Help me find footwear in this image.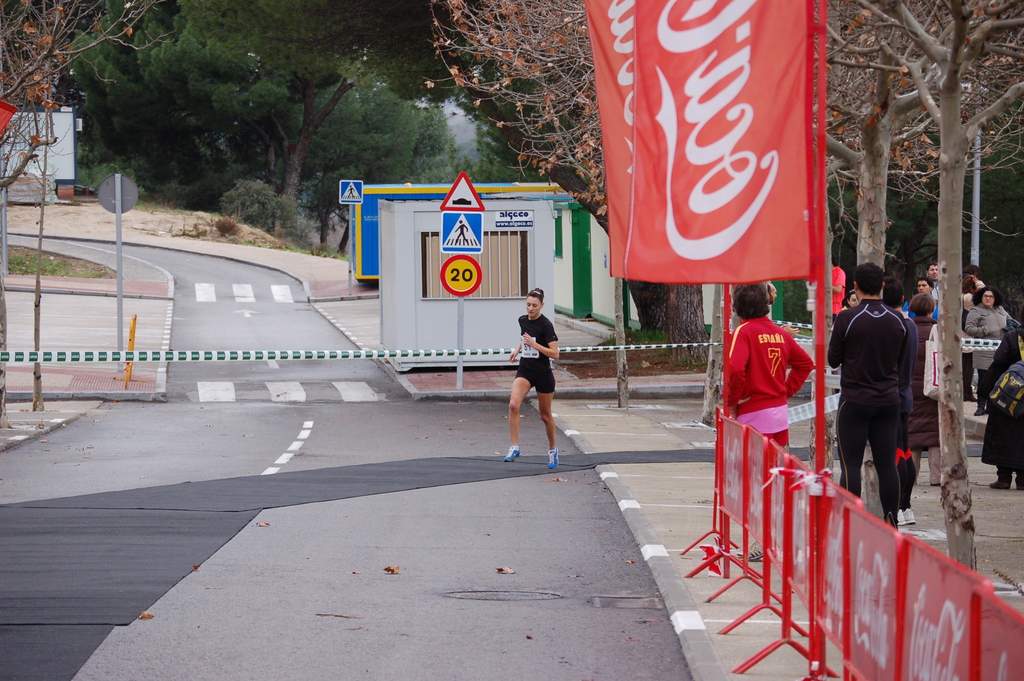
Found it: Rect(908, 504, 913, 524).
